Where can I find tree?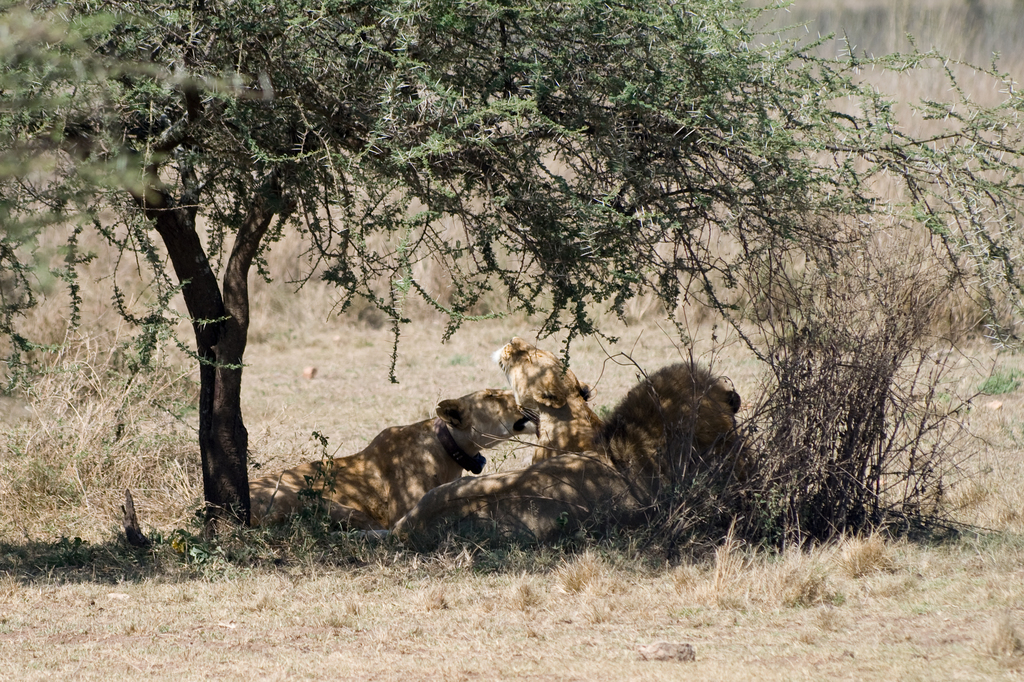
You can find it at bbox(49, 15, 954, 573).
